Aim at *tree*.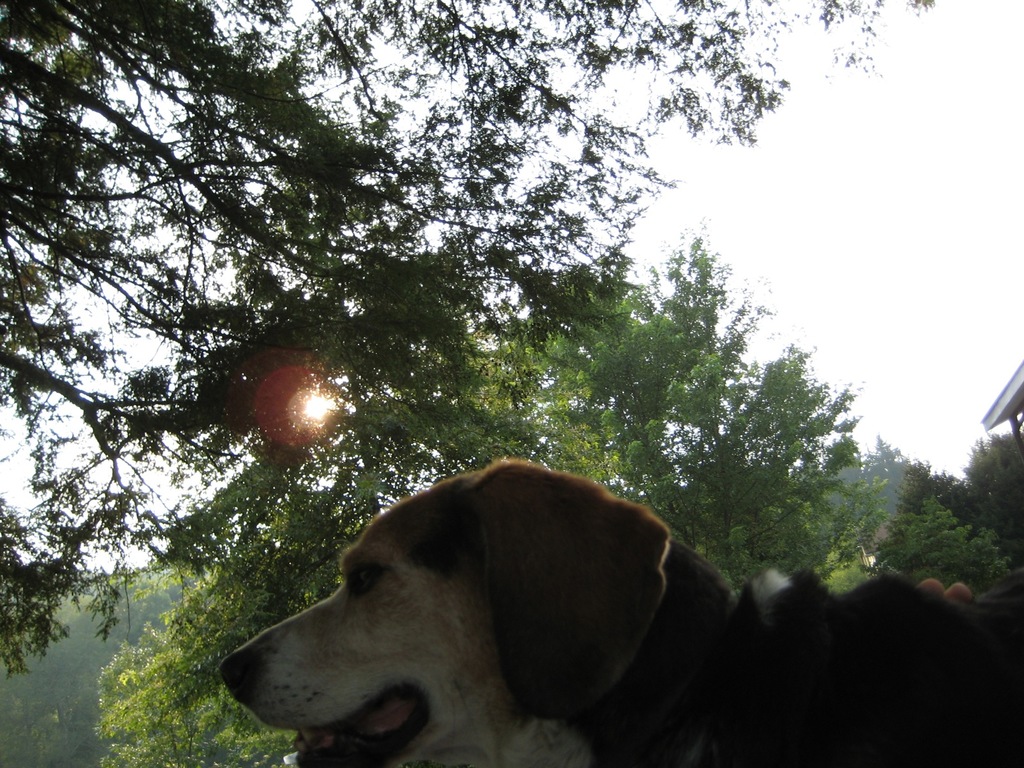
Aimed at (left=483, top=232, right=881, bottom=591).
